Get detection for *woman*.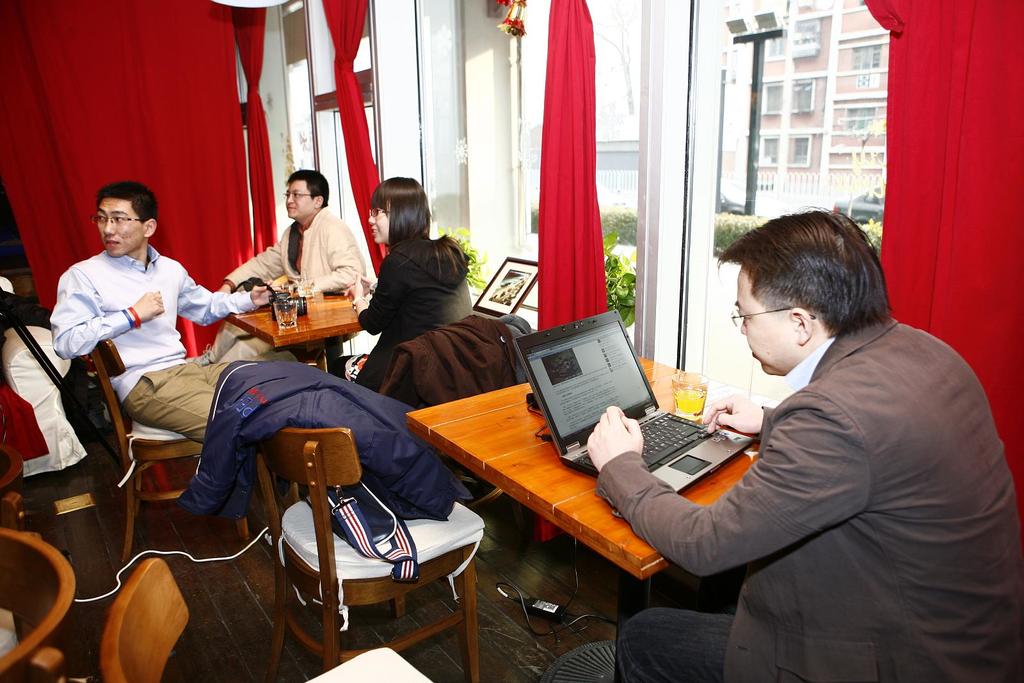
Detection: l=352, t=179, r=477, b=400.
